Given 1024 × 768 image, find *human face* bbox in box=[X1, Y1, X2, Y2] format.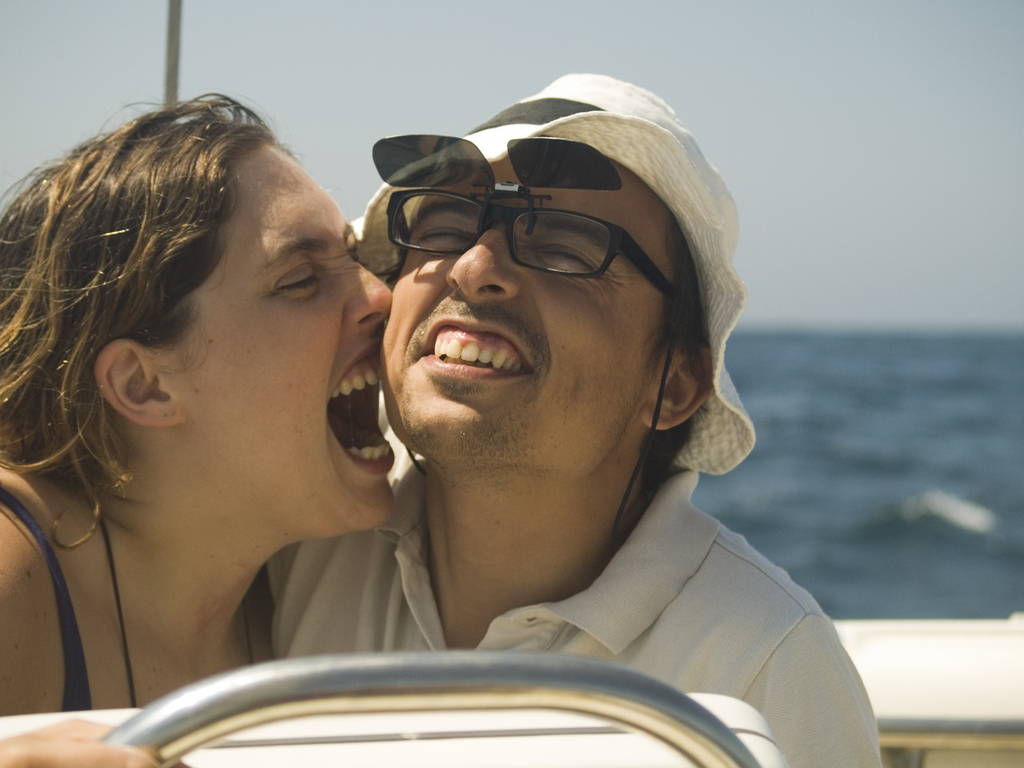
box=[191, 152, 395, 520].
